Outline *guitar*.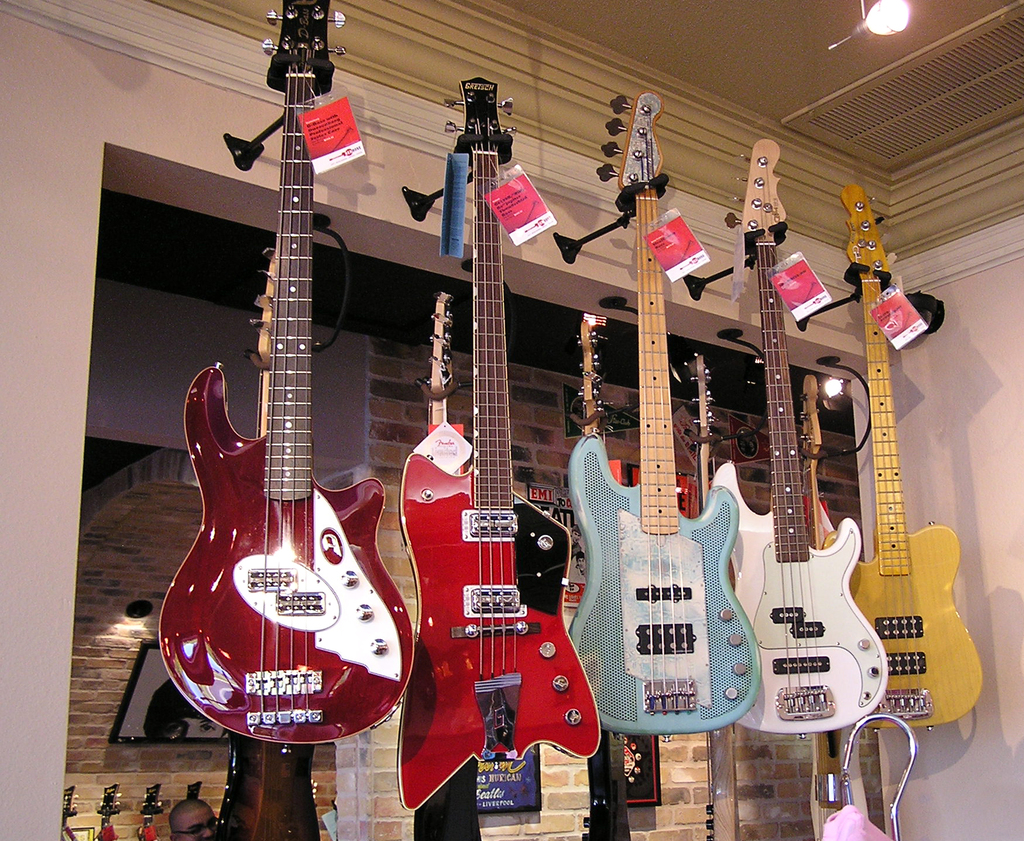
Outline: (848,186,989,734).
